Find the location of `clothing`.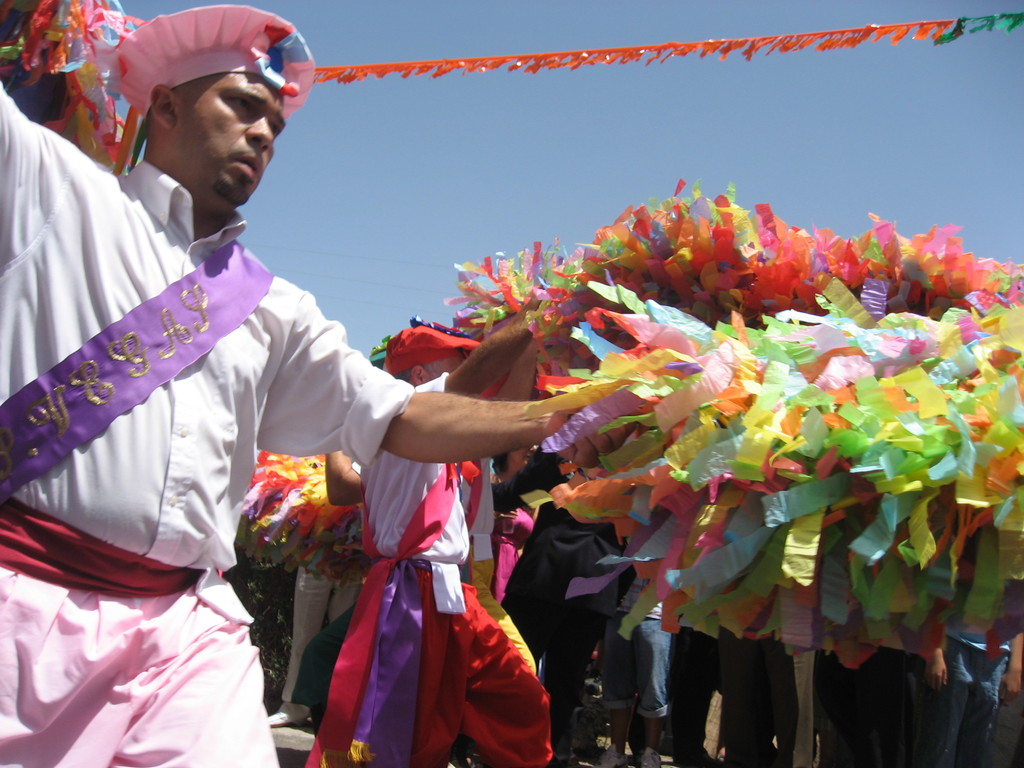
Location: [314,361,562,767].
